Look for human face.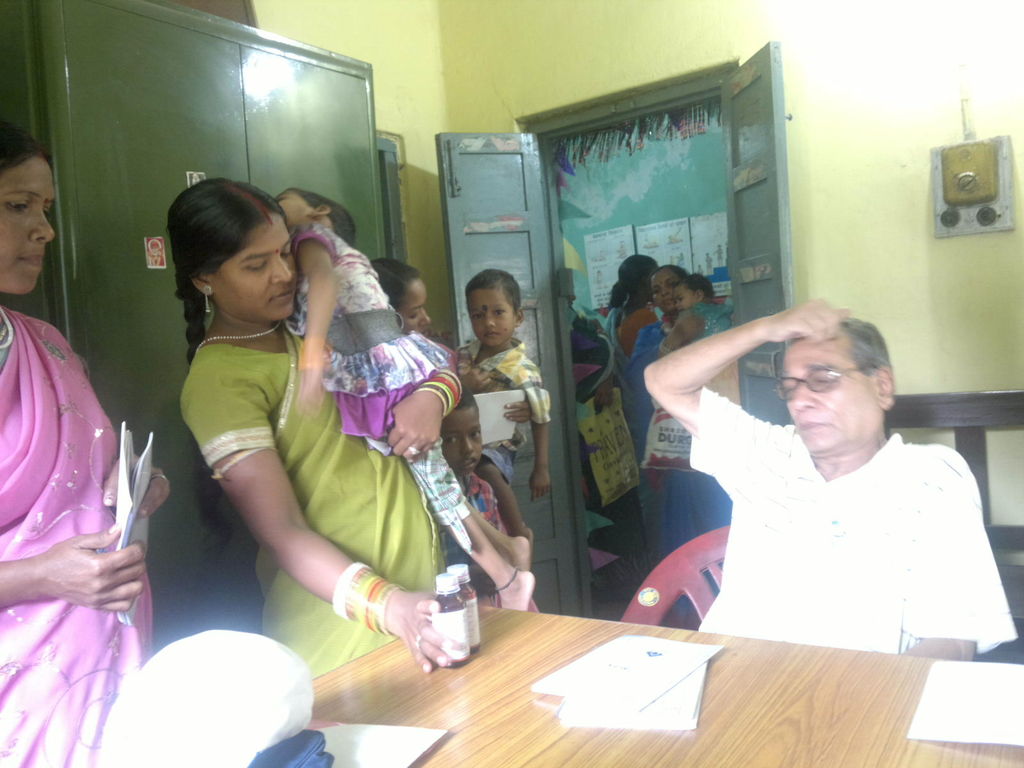
Found: (left=678, top=284, right=699, bottom=305).
